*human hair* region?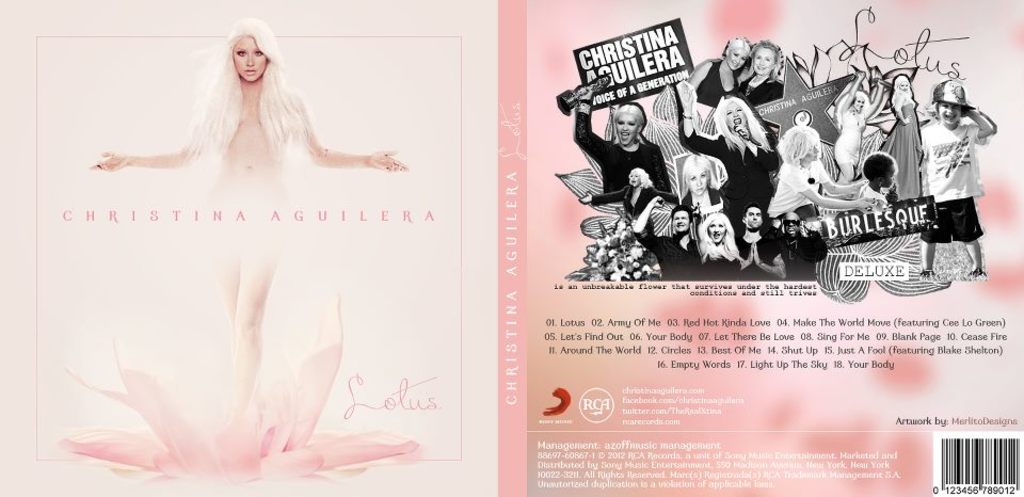
box=[177, 14, 305, 166]
